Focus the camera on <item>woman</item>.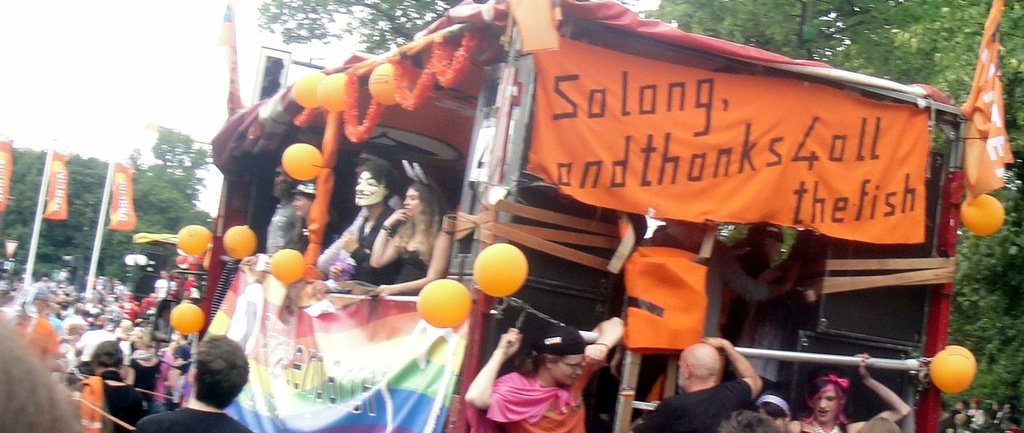
Focus region: box(365, 182, 451, 297).
